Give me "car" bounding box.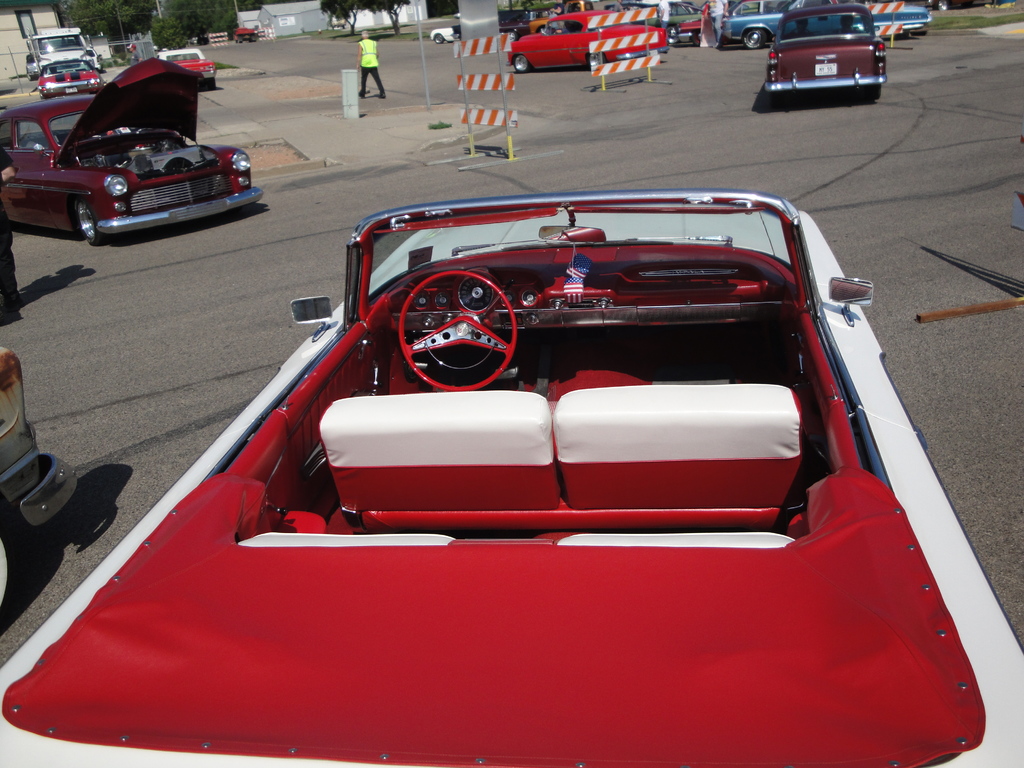
<bbox>0, 192, 1023, 765</bbox>.
